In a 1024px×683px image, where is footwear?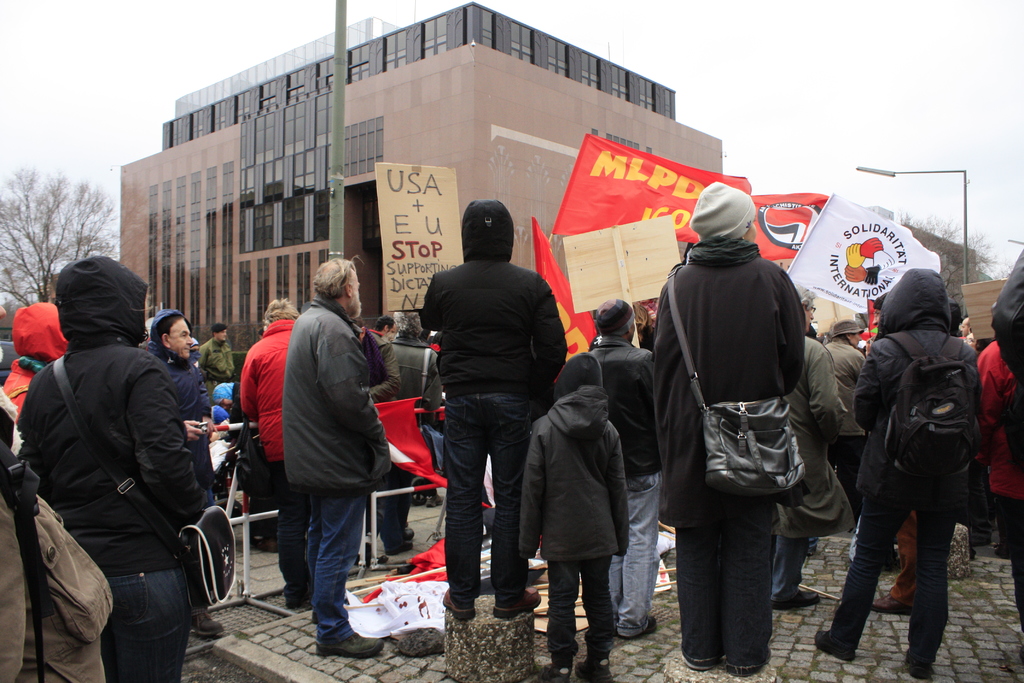
186, 604, 225, 642.
